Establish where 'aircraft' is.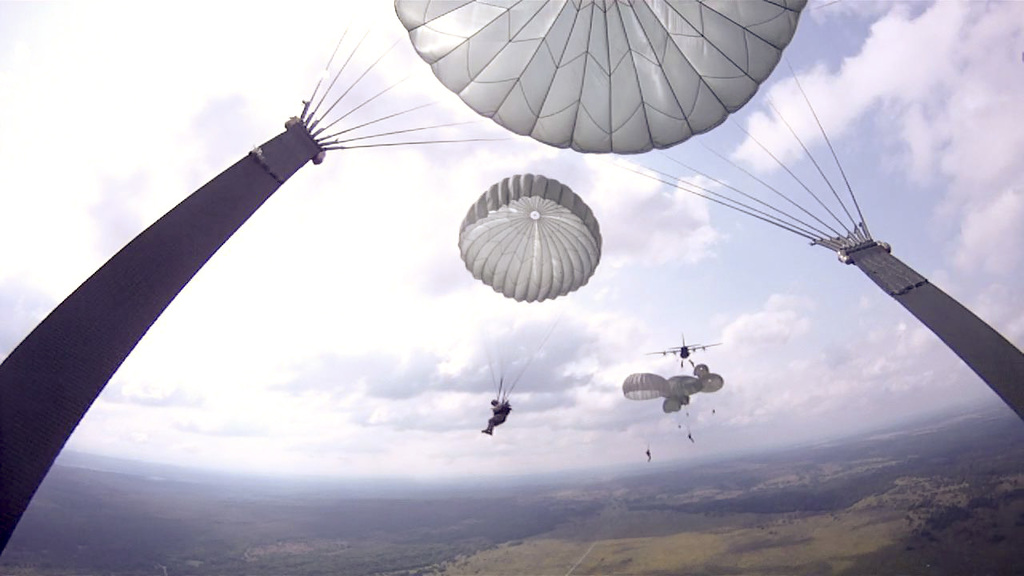
Established at 648 331 719 367.
